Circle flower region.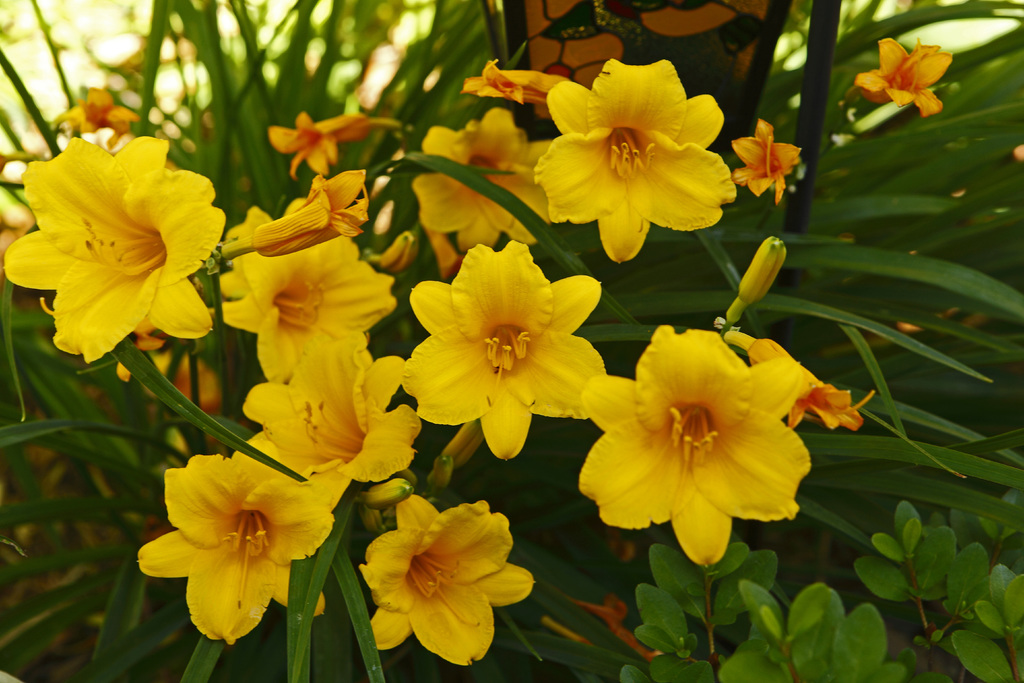
Region: 579:309:852:555.
